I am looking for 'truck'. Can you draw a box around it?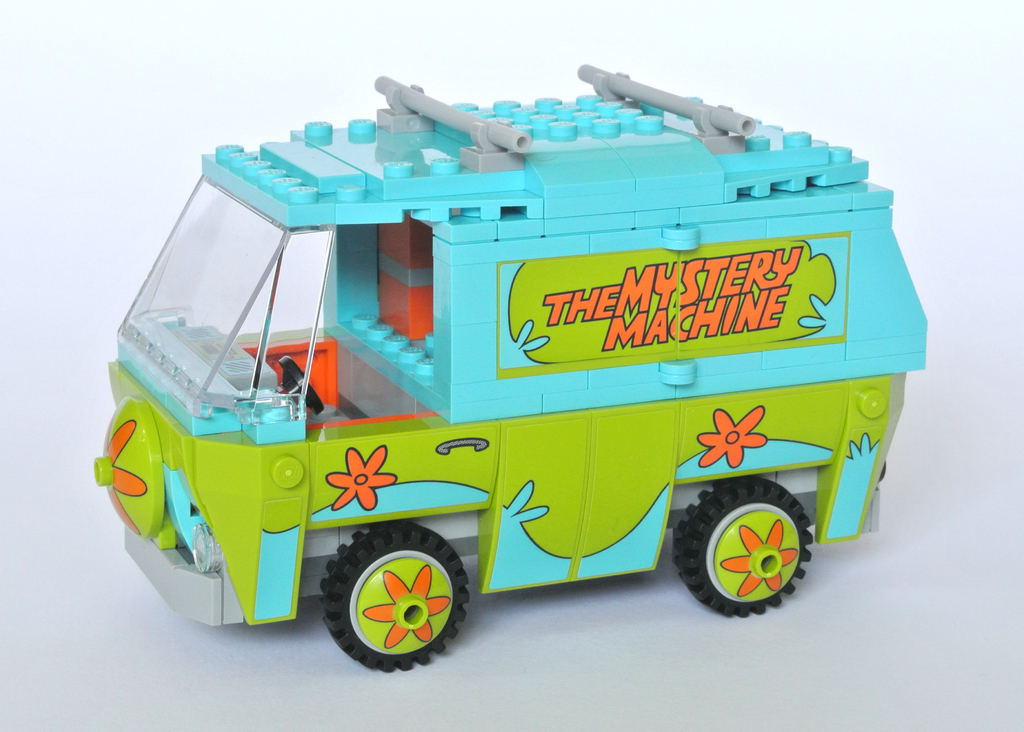
Sure, the bounding box is bbox=(90, 58, 929, 674).
